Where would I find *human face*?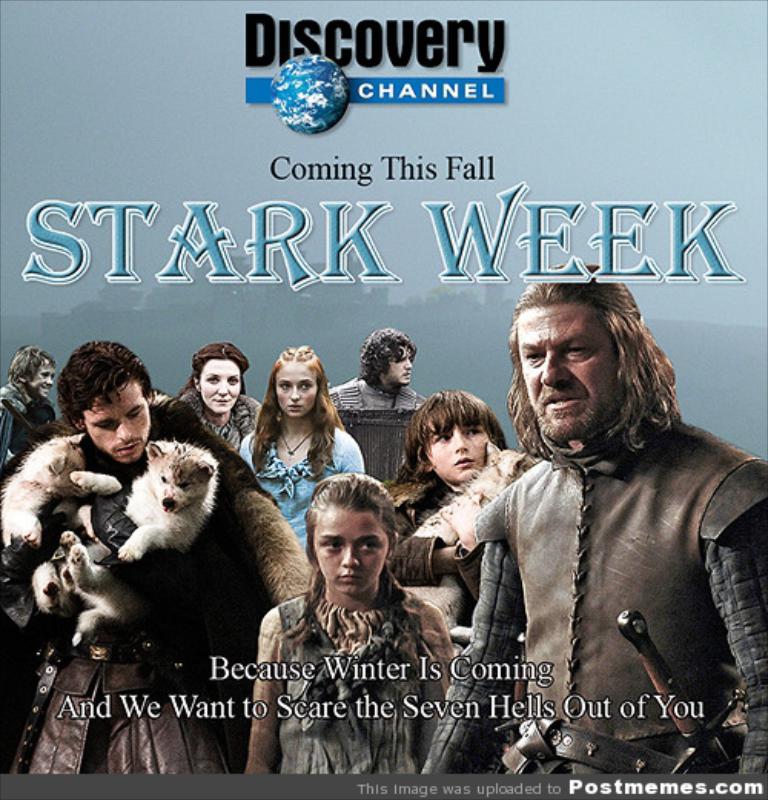
At 315, 514, 387, 597.
